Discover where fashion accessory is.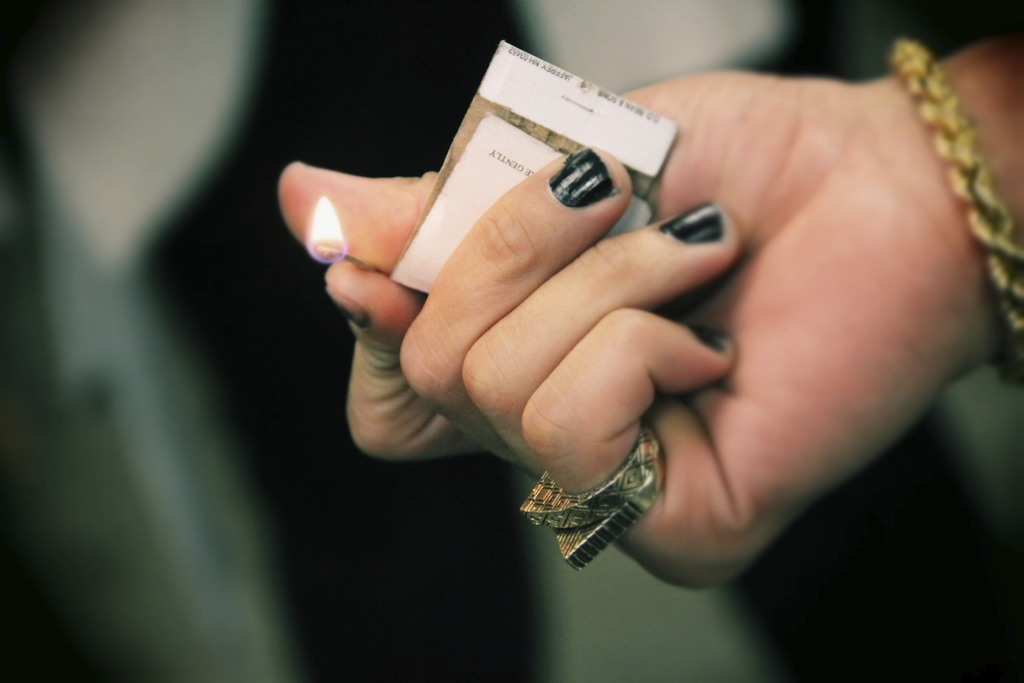
Discovered at [689,324,732,357].
